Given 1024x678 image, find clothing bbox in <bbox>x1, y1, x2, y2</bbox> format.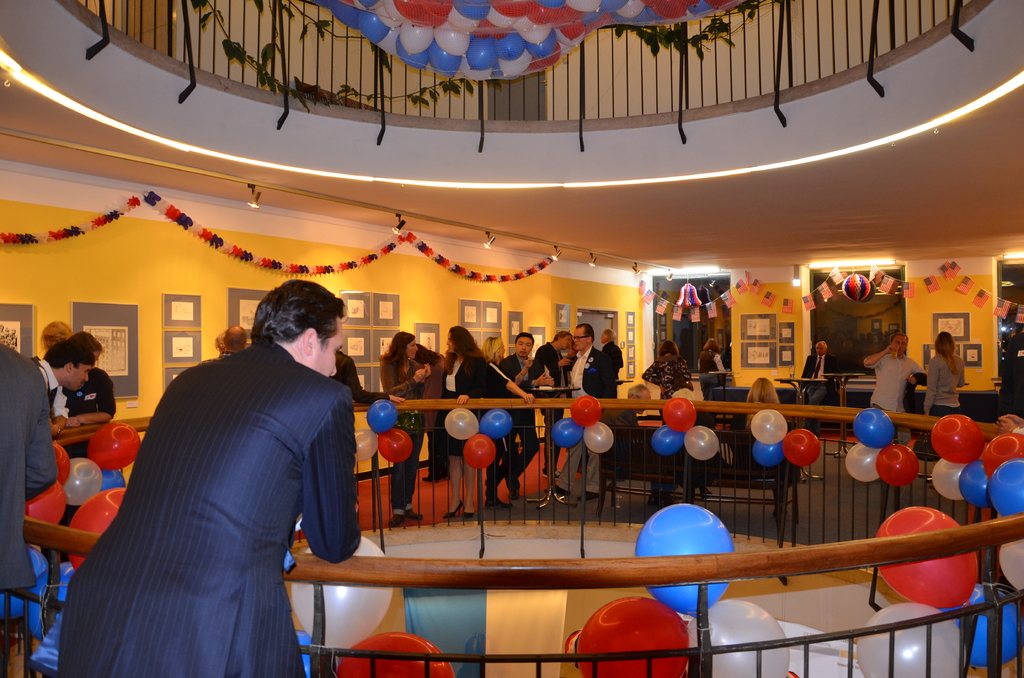
<bbox>531, 344, 573, 459</bbox>.
